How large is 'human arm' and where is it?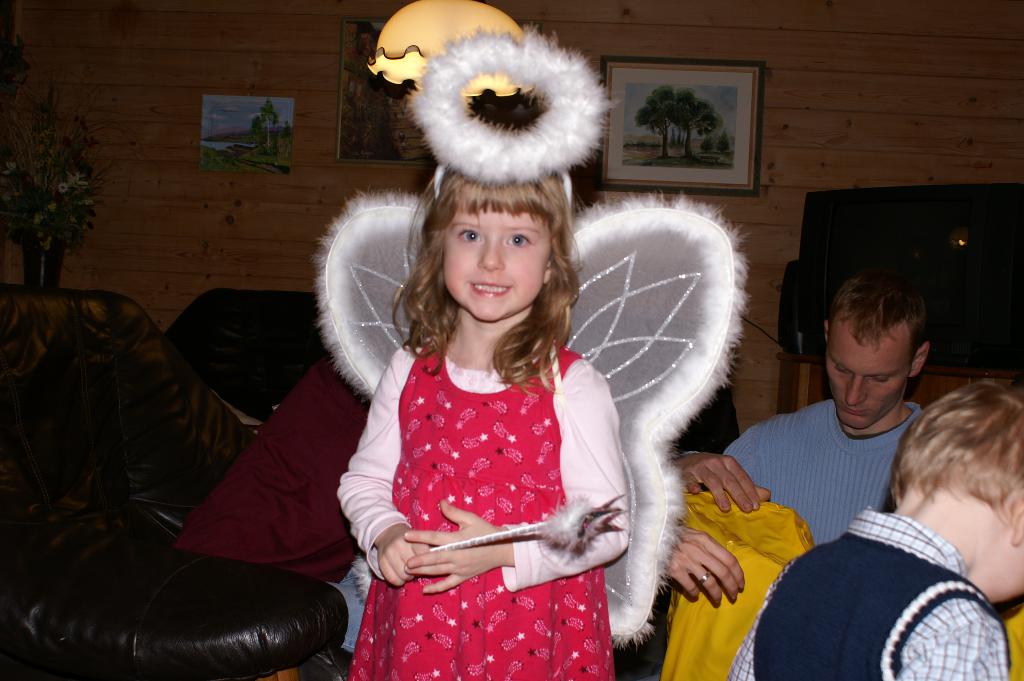
Bounding box: Rect(412, 365, 634, 592).
